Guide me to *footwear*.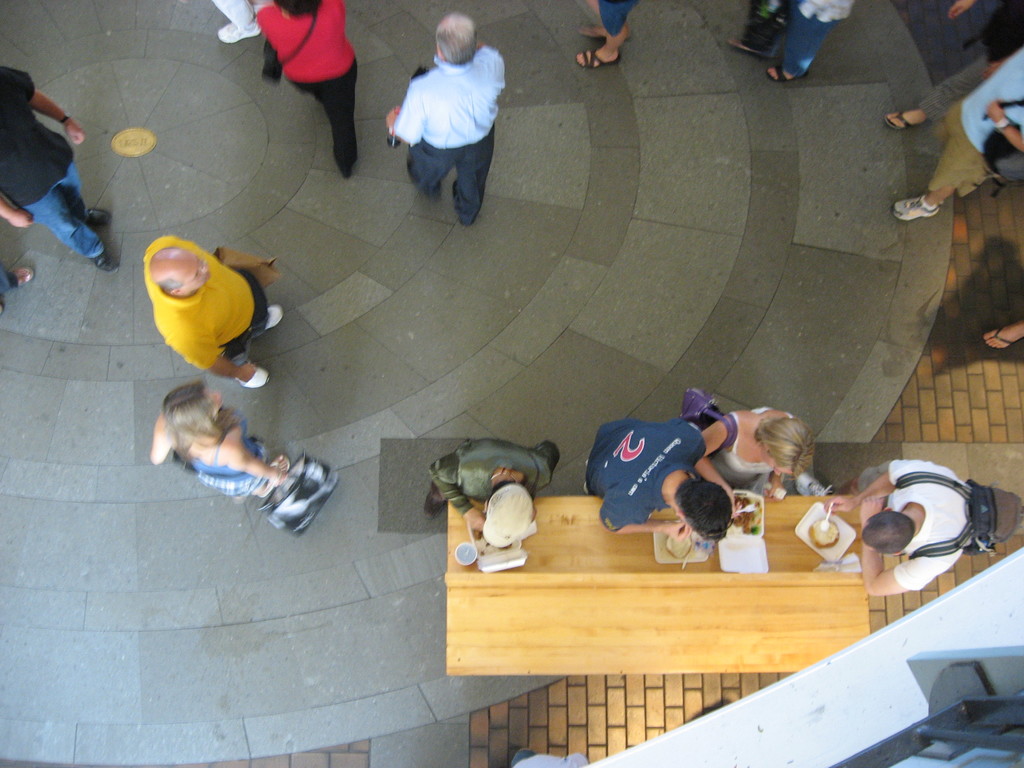
Guidance: detection(426, 491, 445, 516).
